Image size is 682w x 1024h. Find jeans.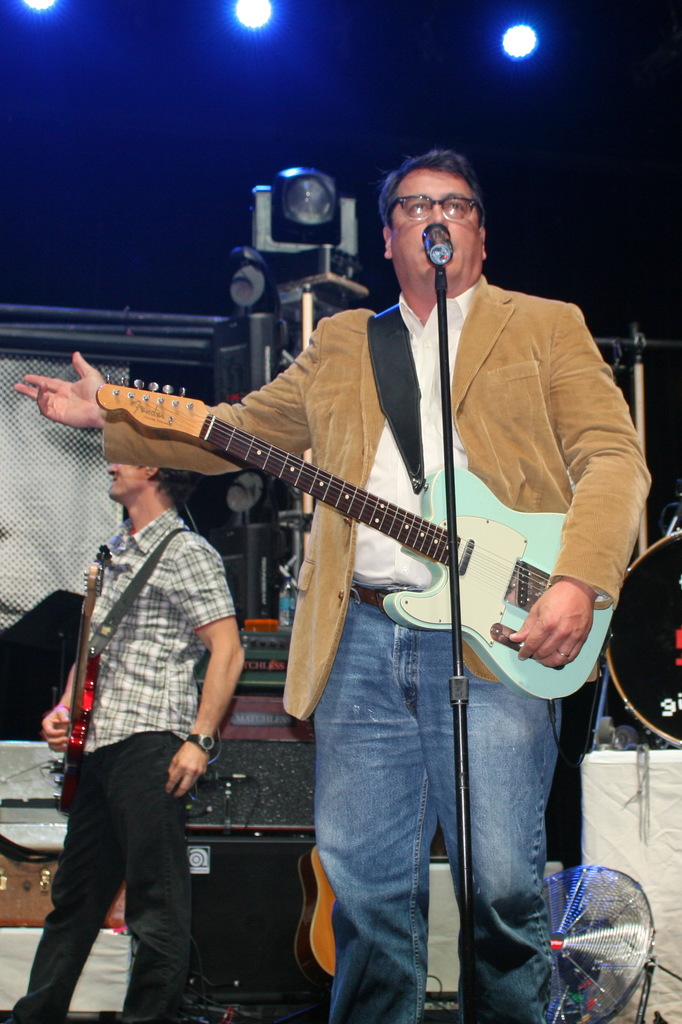
298/652/598/1011.
